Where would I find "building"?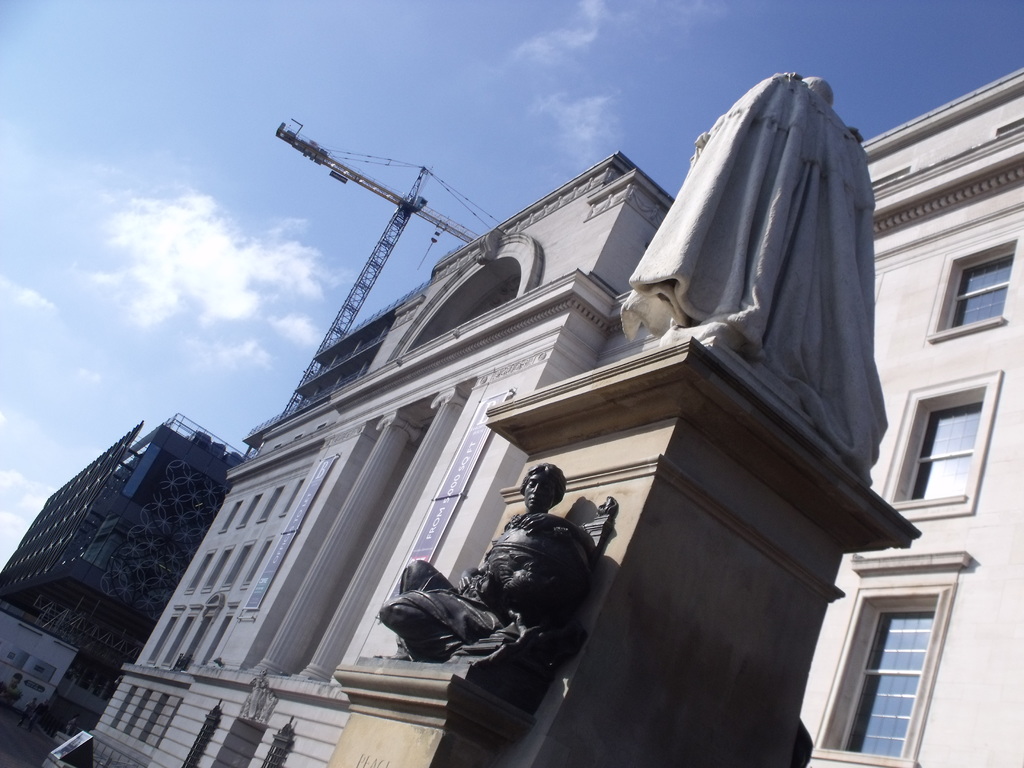
At 52,69,1023,767.
